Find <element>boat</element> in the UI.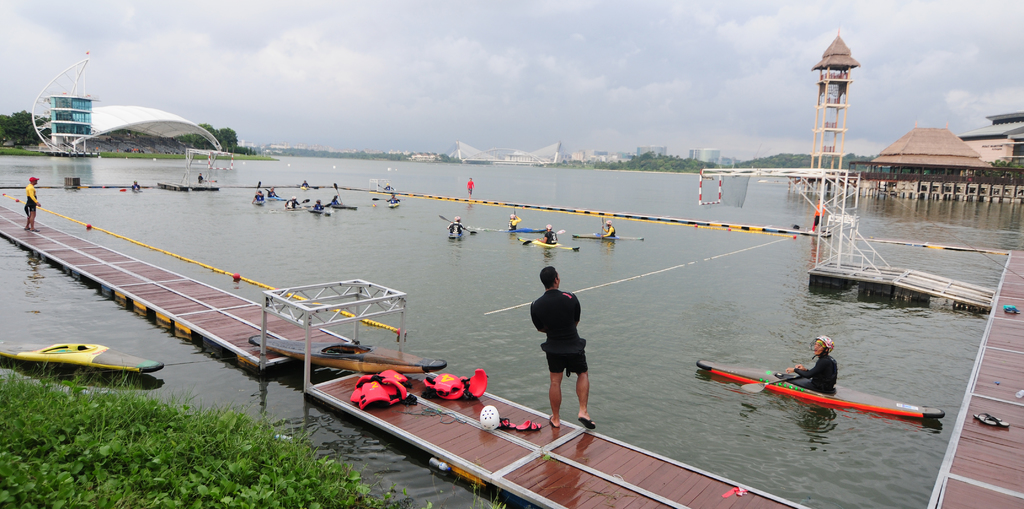
UI element at bbox(300, 182, 309, 189).
